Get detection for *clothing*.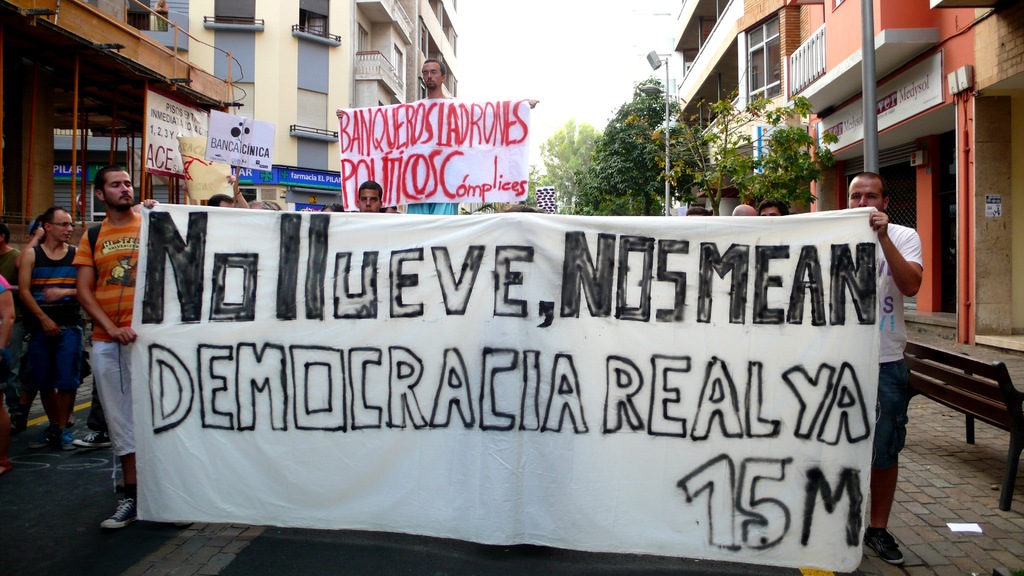
Detection: 0,248,31,415.
